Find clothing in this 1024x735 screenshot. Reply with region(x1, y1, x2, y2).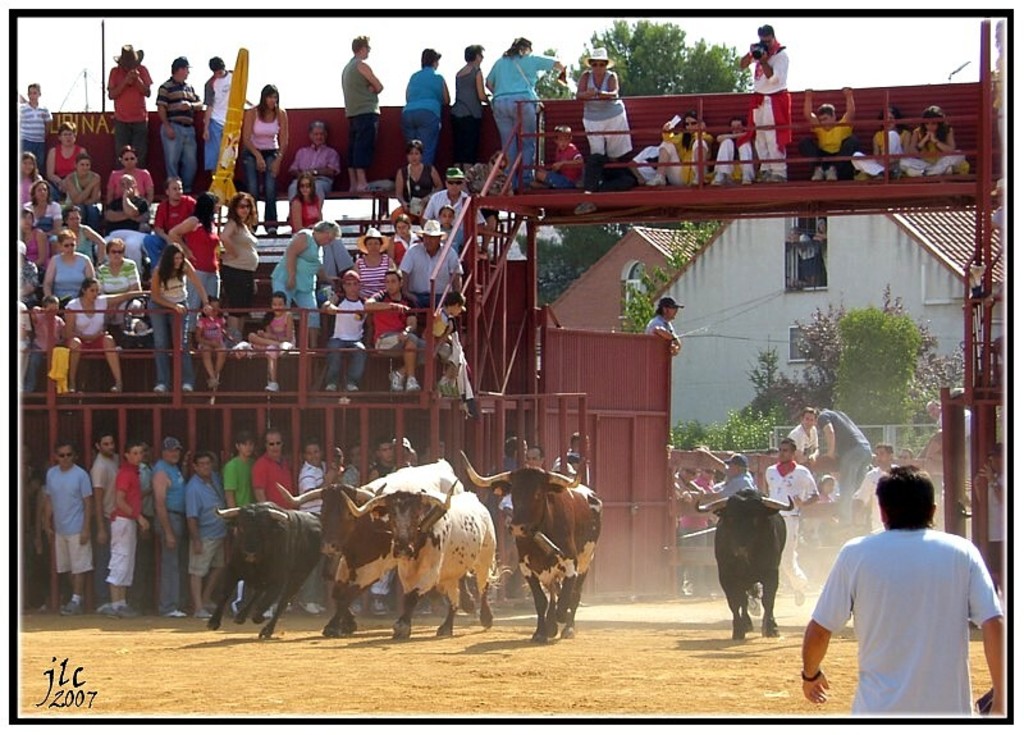
region(270, 232, 320, 316).
